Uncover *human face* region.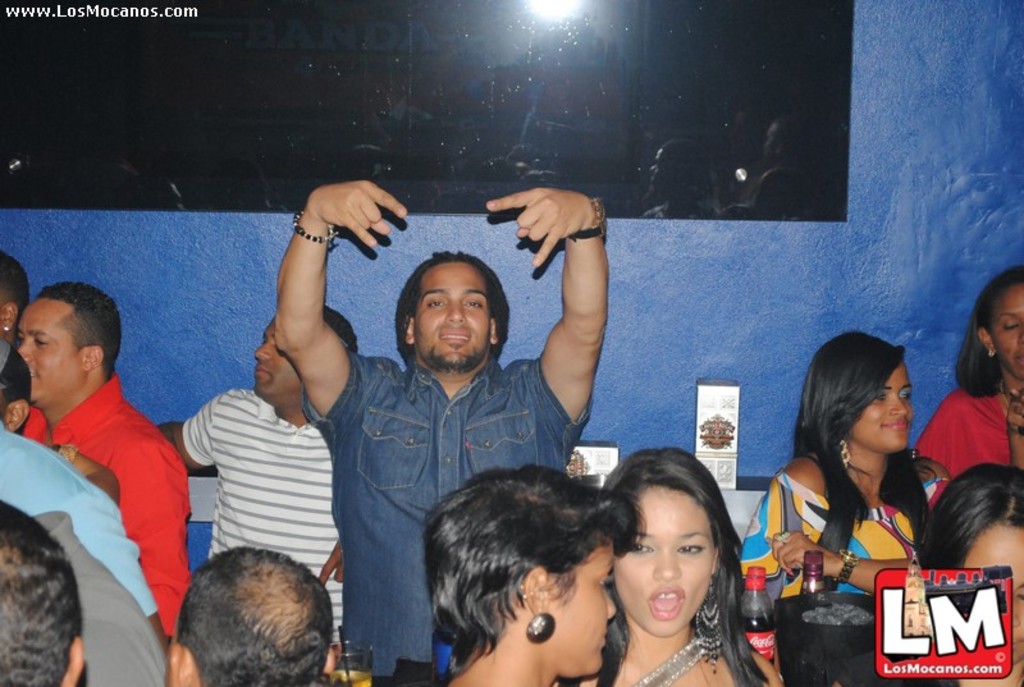
Uncovered: bbox=(22, 299, 84, 407).
